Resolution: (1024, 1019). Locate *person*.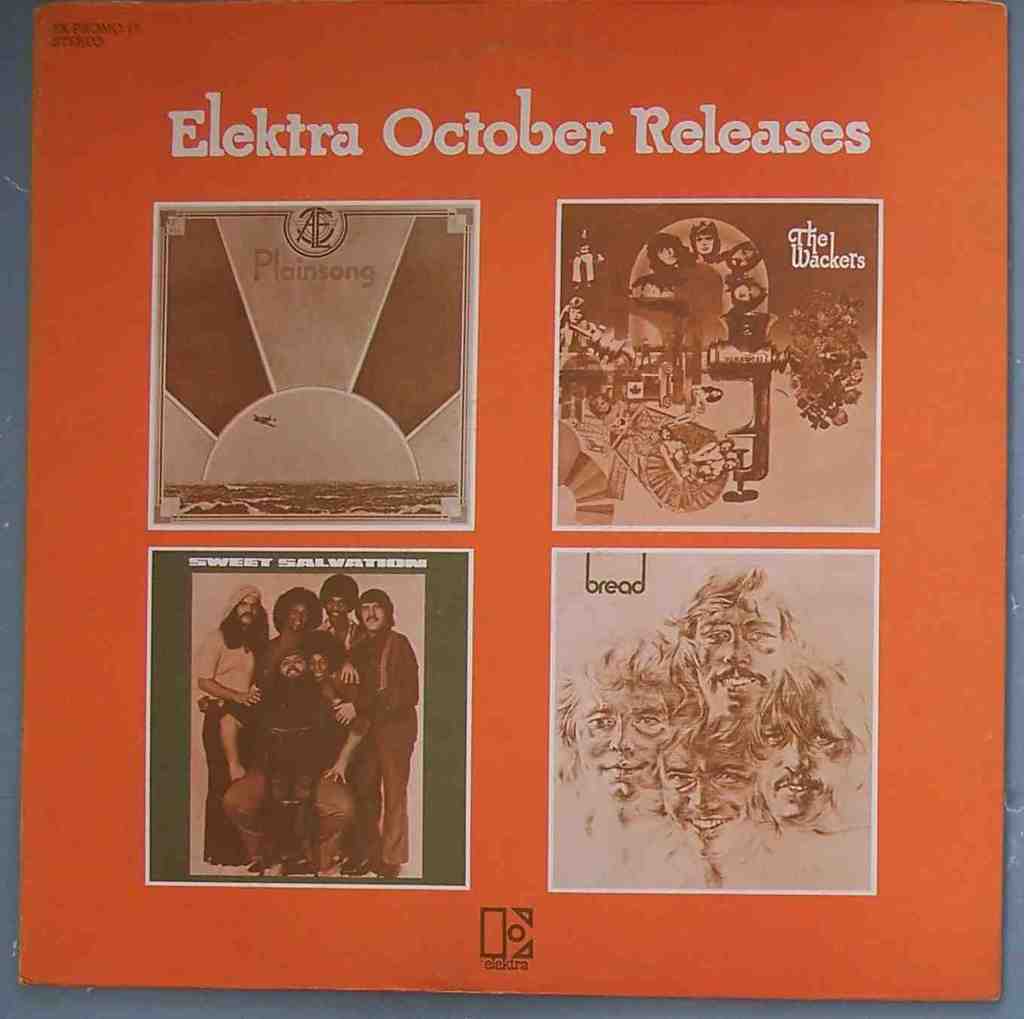
[x1=544, y1=604, x2=719, y2=837].
